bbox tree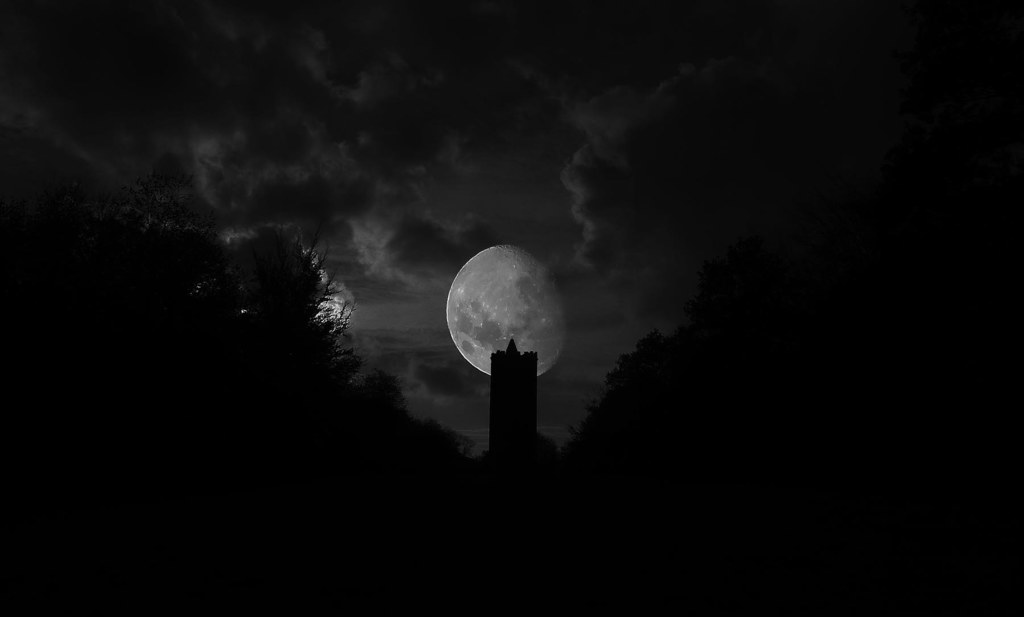
(left=227, top=214, right=351, bottom=377)
